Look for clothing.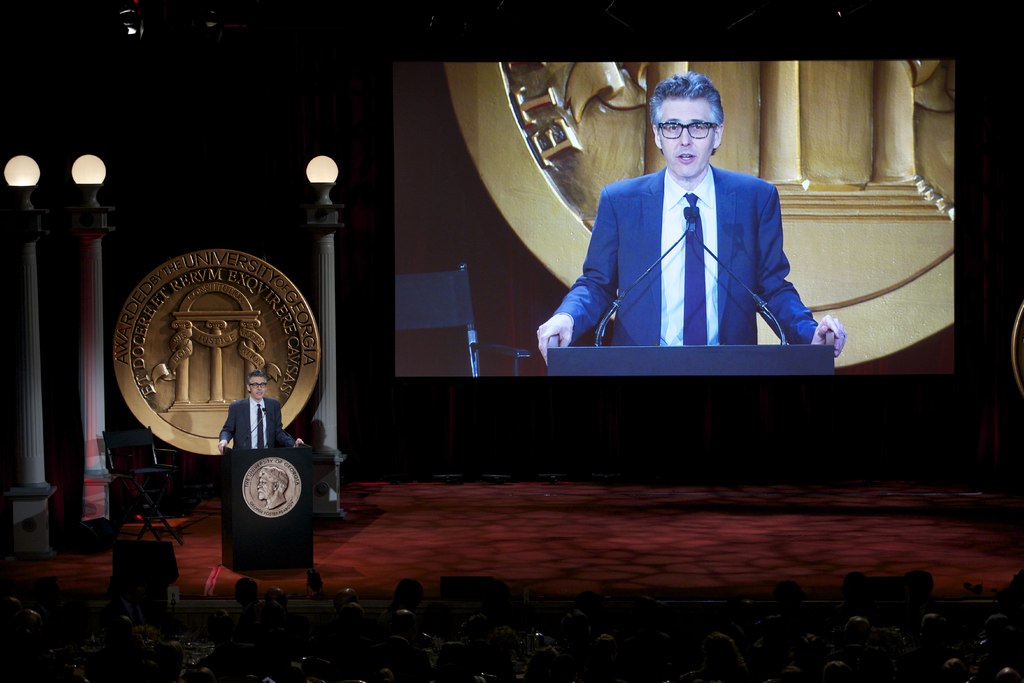
Found: bbox=(571, 134, 803, 340).
